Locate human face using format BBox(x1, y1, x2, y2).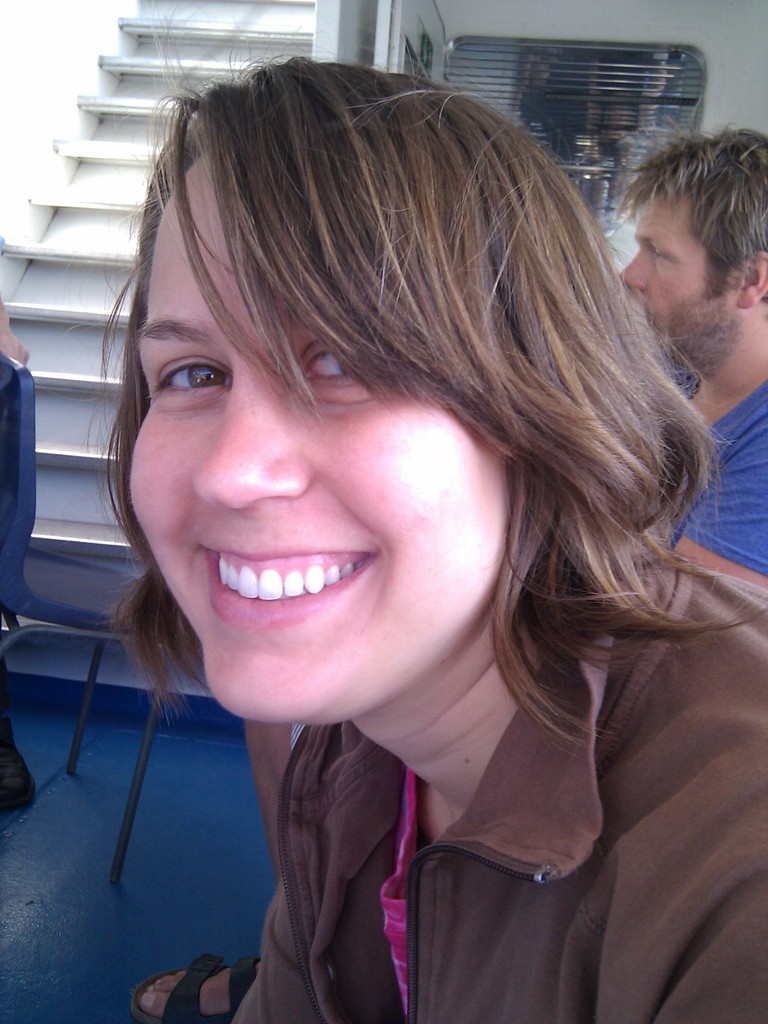
BBox(130, 153, 513, 724).
